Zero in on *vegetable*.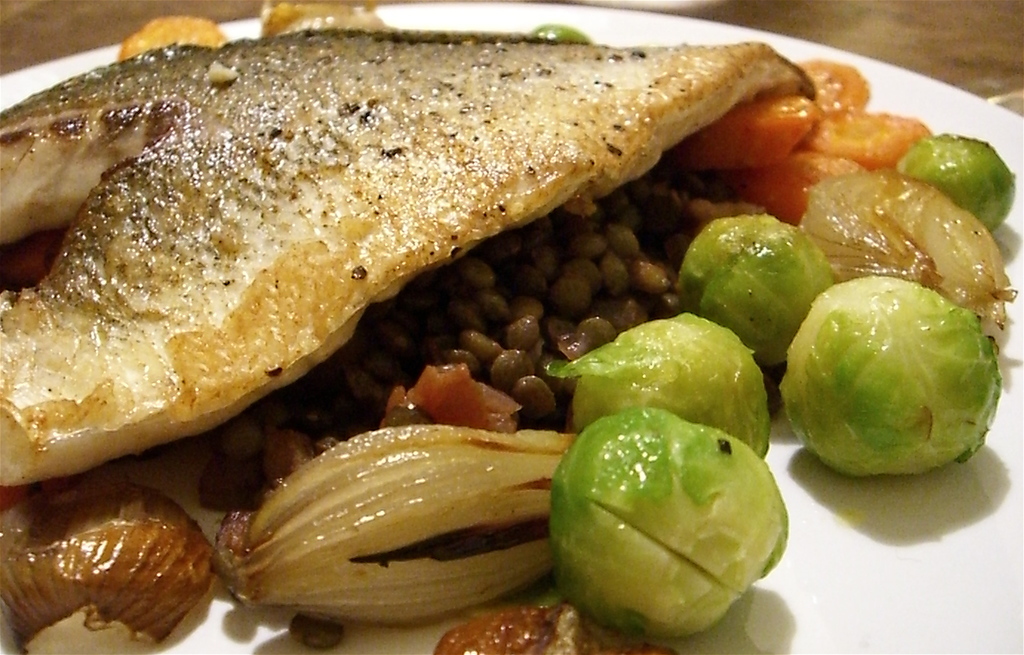
Zeroed in: (left=547, top=404, right=793, bottom=642).
